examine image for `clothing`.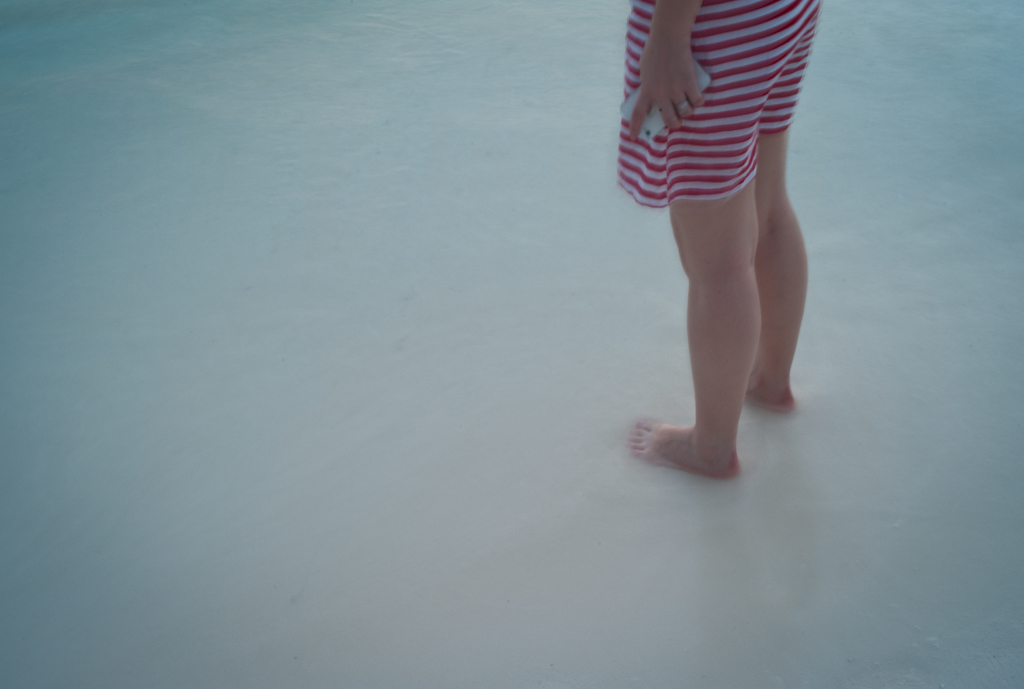
Examination result: 616 18 827 232.
